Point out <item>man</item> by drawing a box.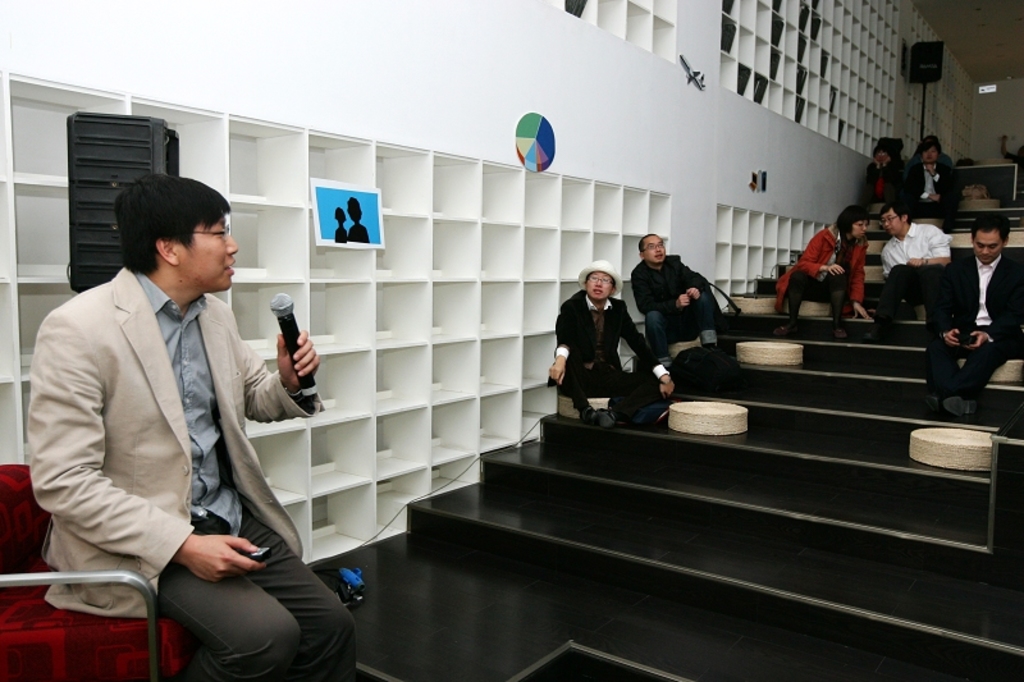
select_region(895, 138, 959, 229).
